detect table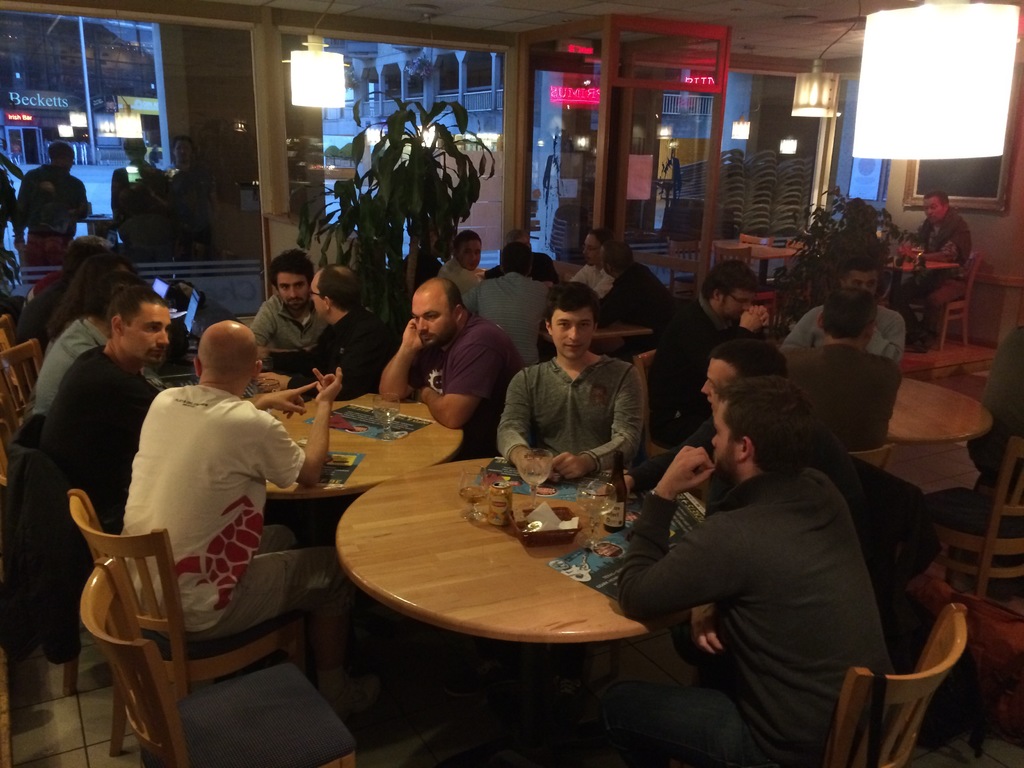
700:239:796:282
